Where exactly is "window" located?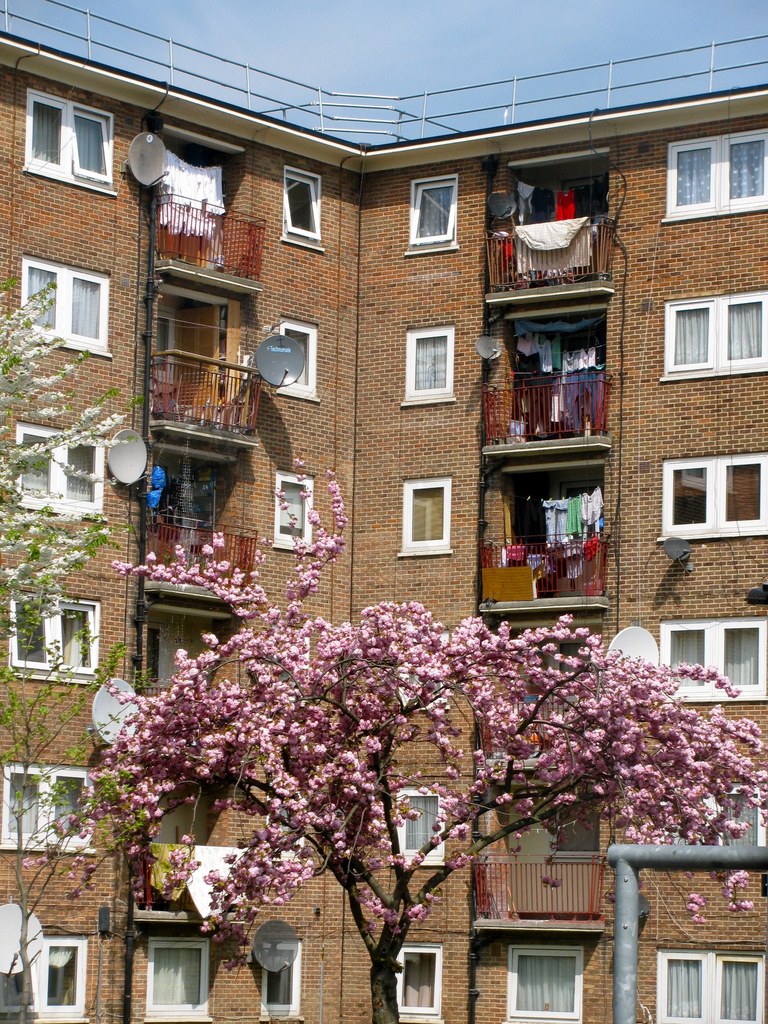
Its bounding box is pyautogui.locateOnScreen(0, 927, 91, 1023).
